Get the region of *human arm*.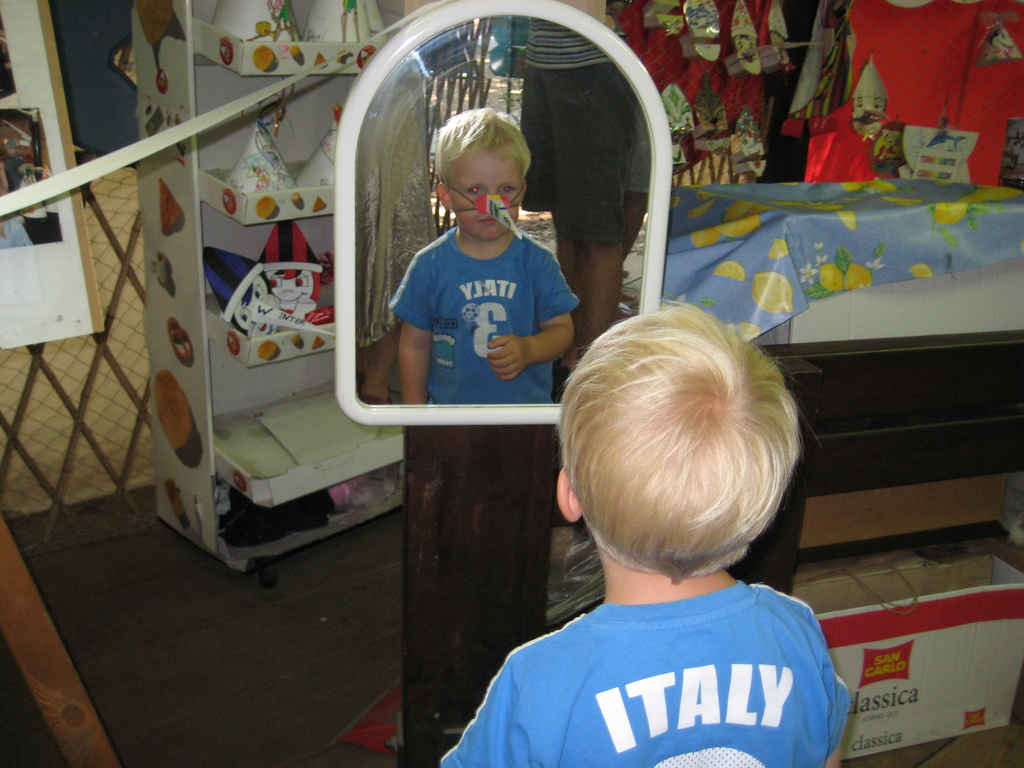
x1=389, y1=246, x2=430, y2=405.
